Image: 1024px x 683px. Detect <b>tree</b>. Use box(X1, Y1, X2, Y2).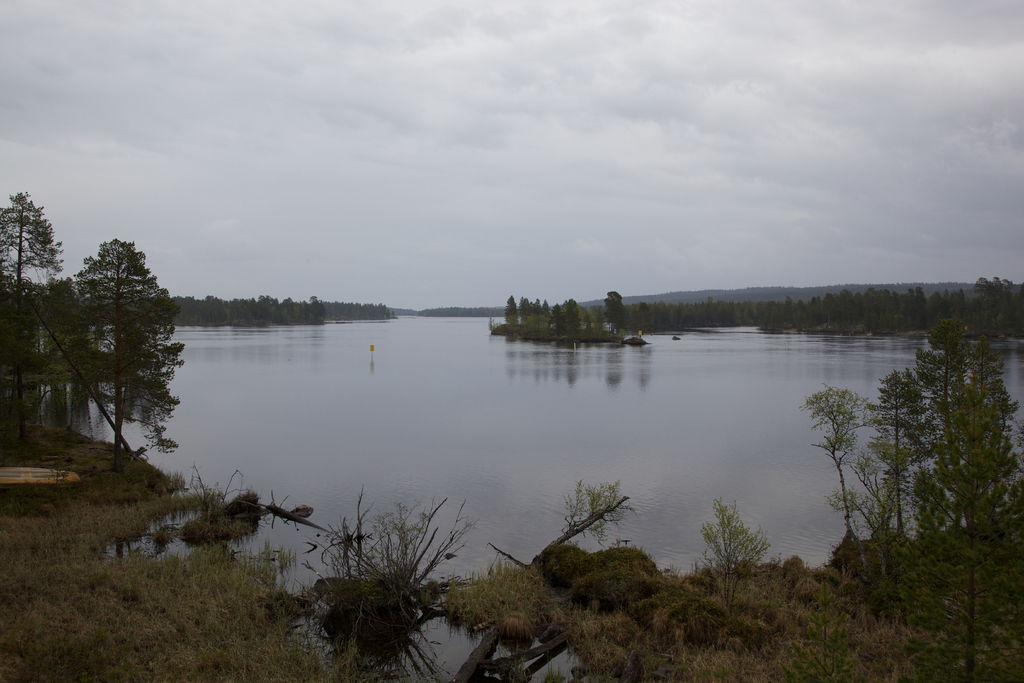
box(0, 190, 68, 388).
